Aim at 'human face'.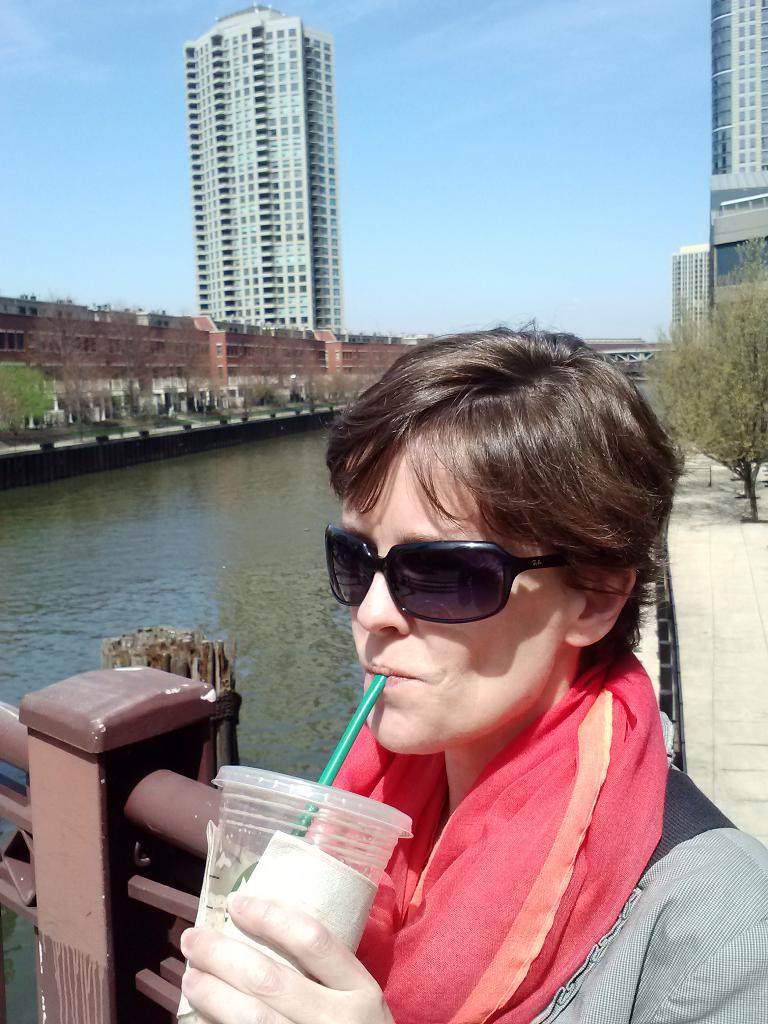
Aimed at detection(334, 422, 582, 753).
